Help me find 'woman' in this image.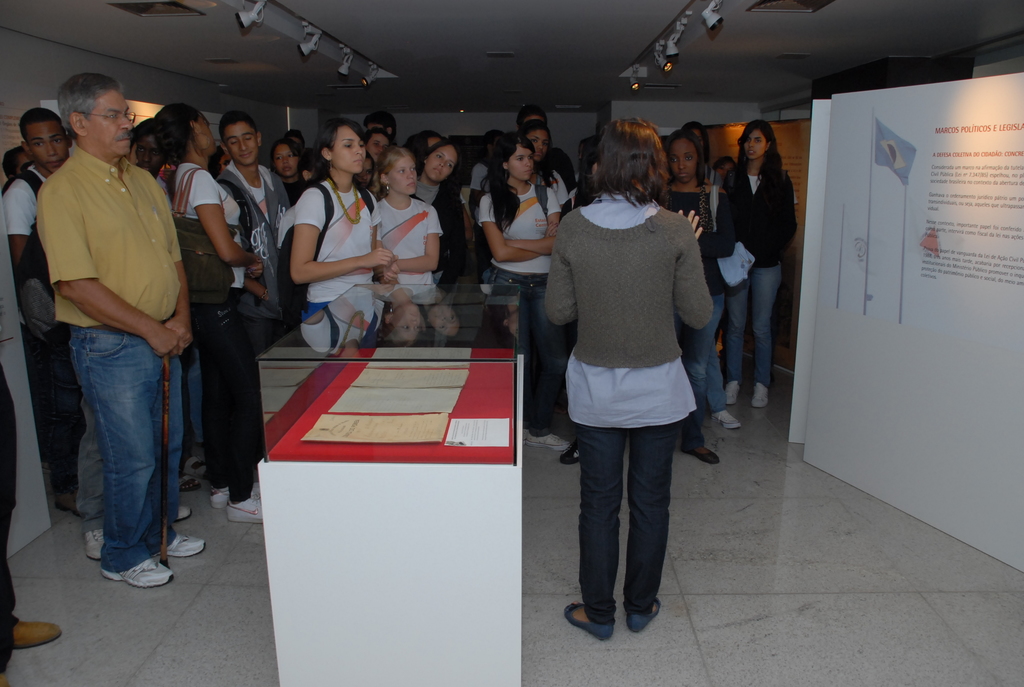
Found it: <box>290,117,392,317</box>.
